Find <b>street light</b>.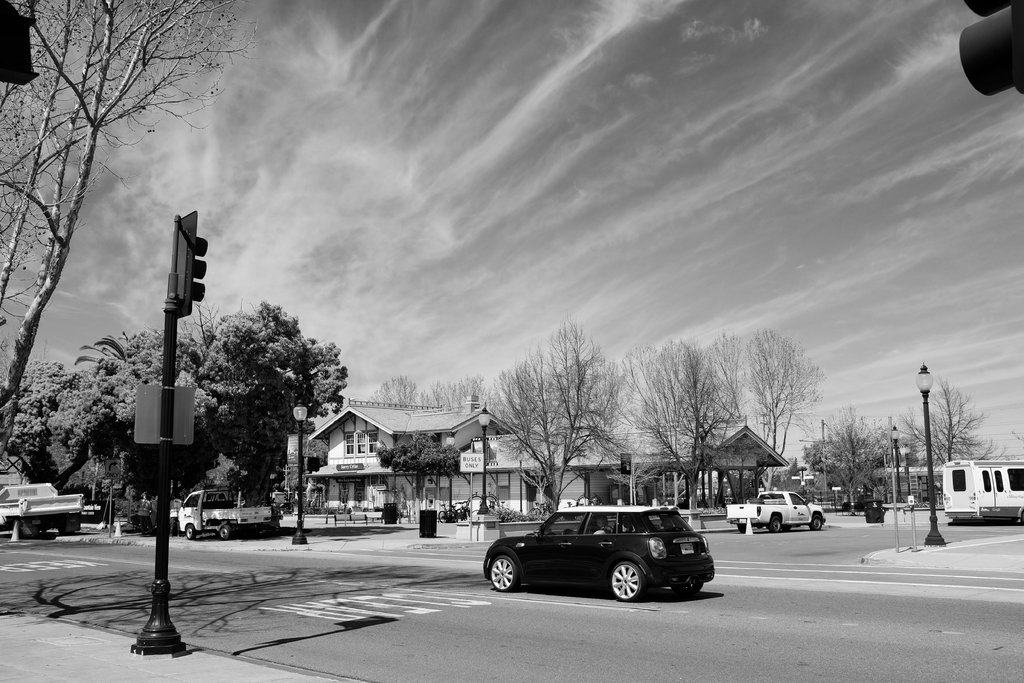
289:393:309:548.
